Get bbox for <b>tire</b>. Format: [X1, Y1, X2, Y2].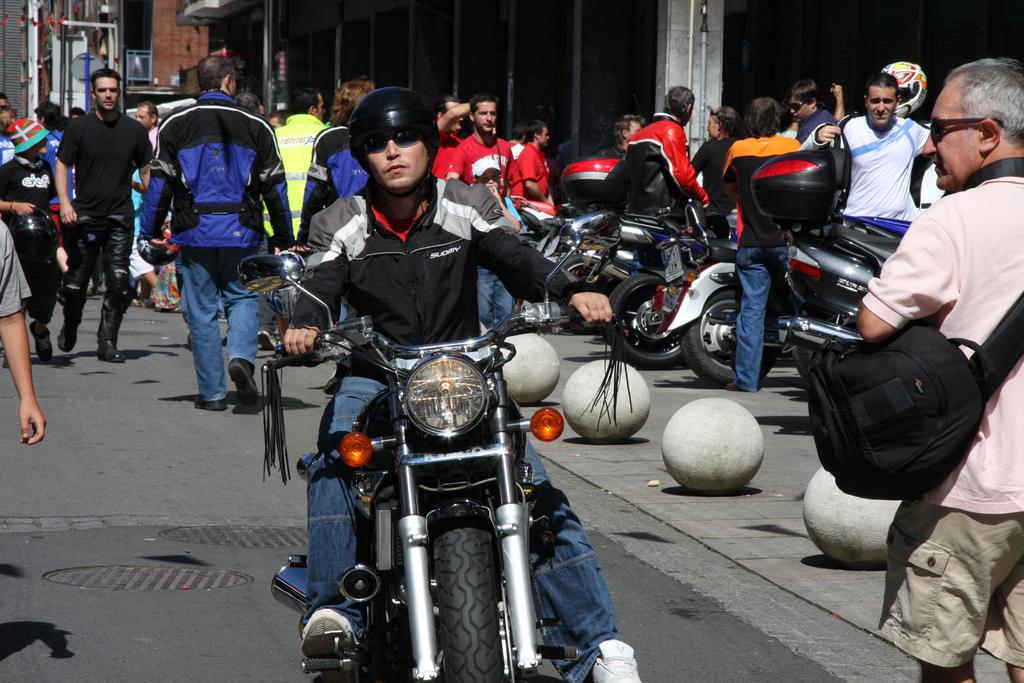
[435, 525, 512, 682].
